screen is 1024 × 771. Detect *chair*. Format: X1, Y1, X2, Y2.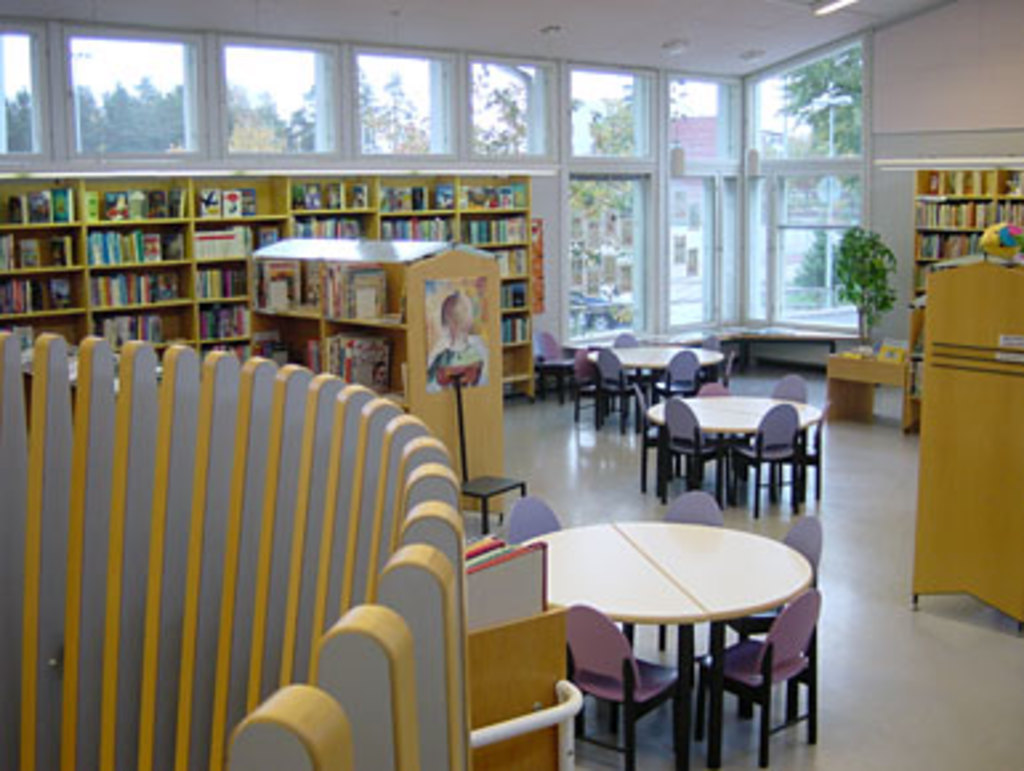
793, 401, 832, 497.
